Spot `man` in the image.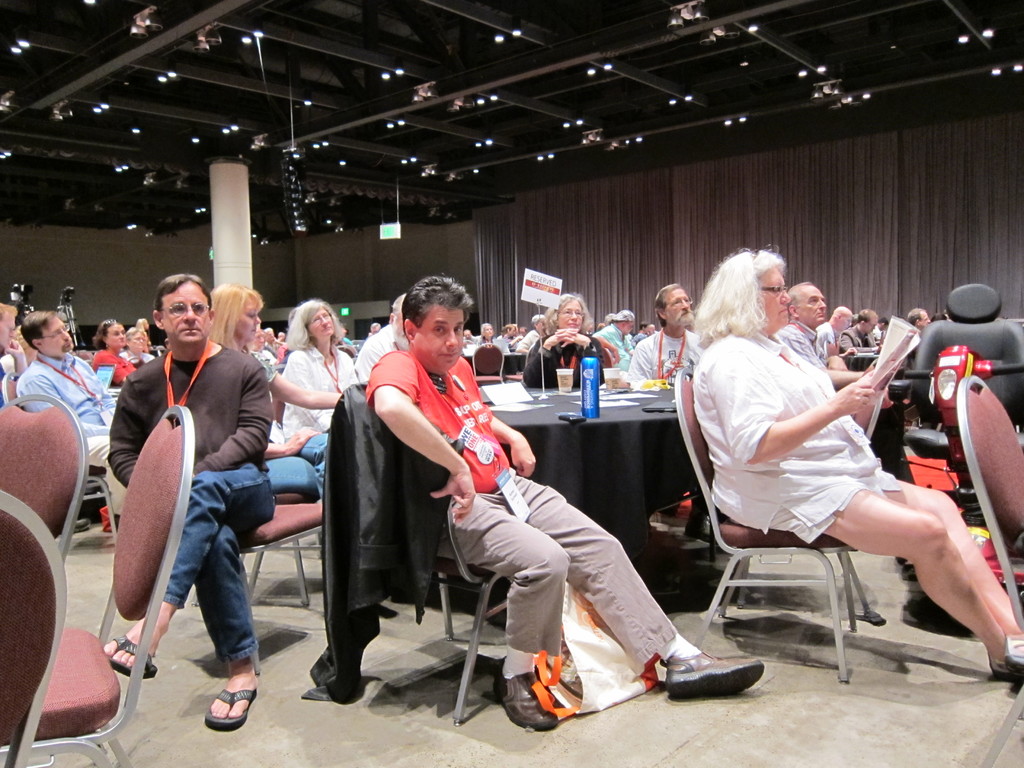
`man` found at (x1=367, y1=321, x2=382, y2=337).
